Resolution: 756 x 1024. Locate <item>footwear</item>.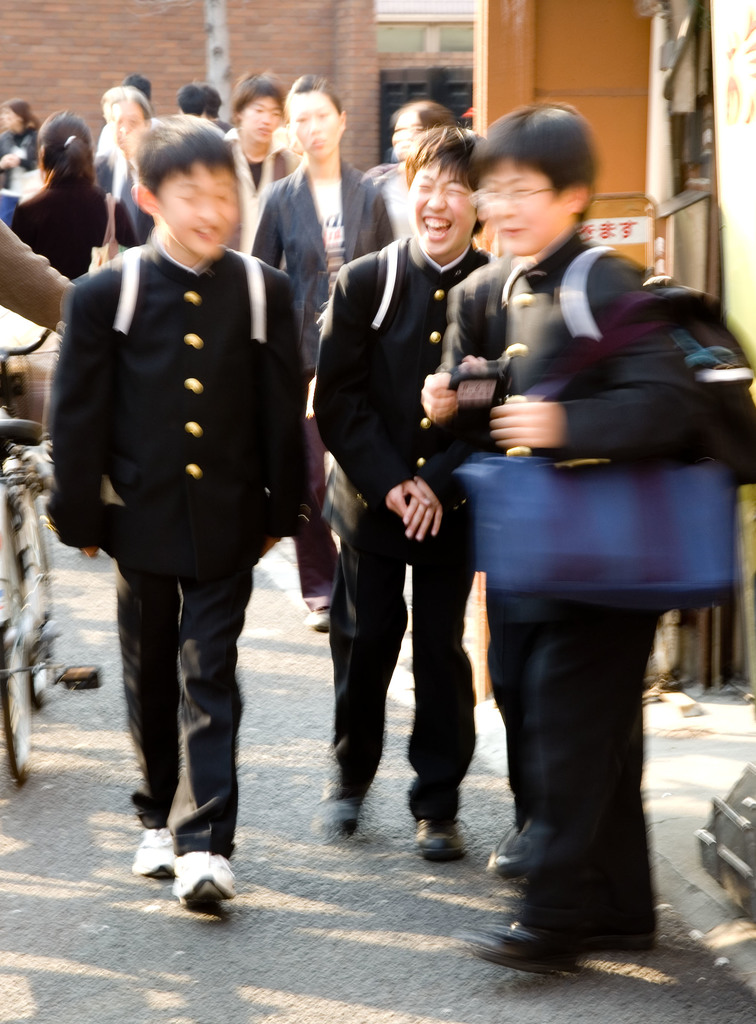
bbox=[172, 842, 245, 914].
